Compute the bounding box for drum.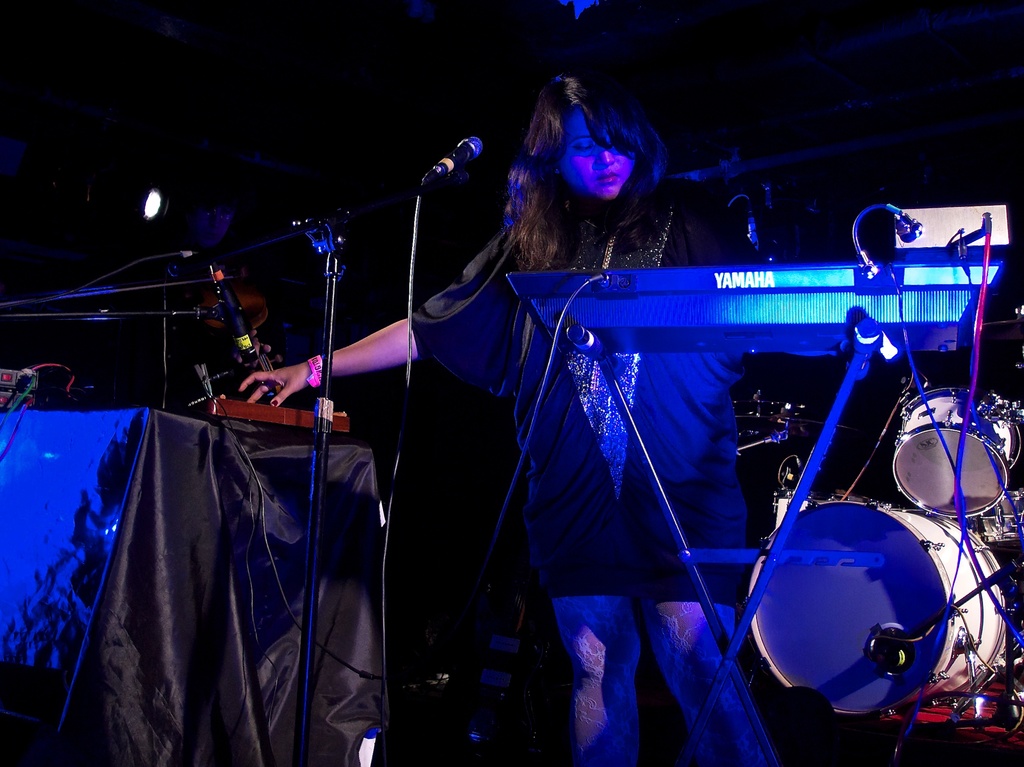
{"x1": 893, "y1": 386, "x2": 1023, "y2": 518}.
